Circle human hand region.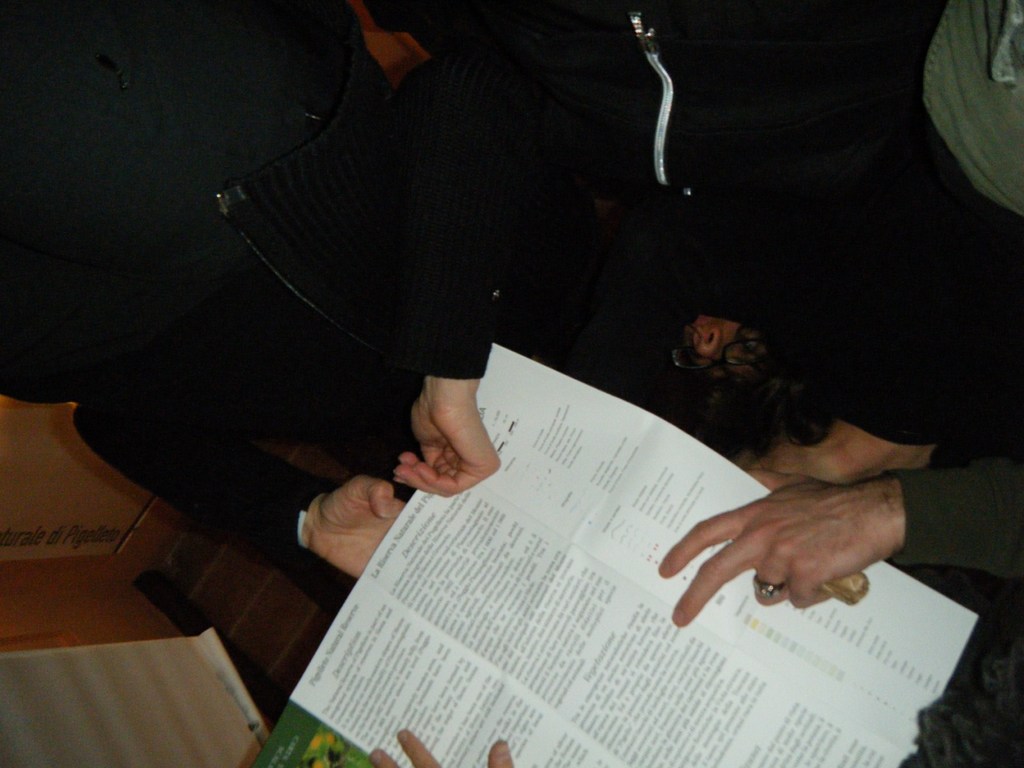
Region: 659/482/900/628.
